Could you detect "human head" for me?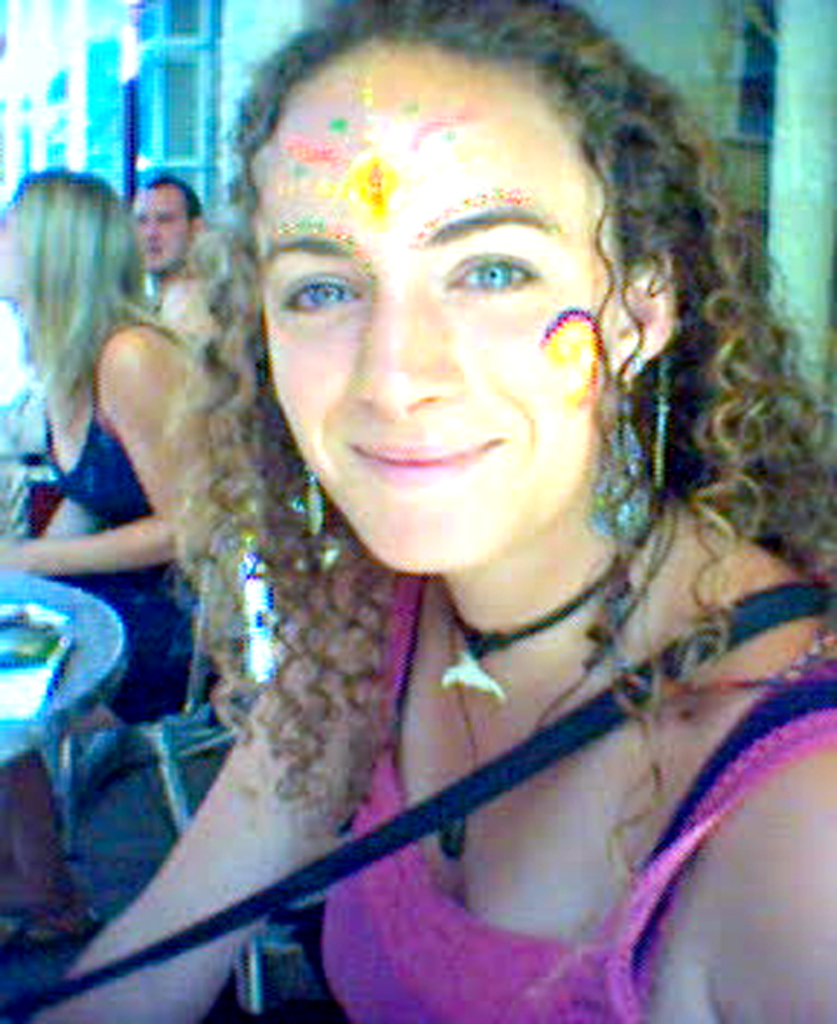
Detection result: 0 169 138 297.
